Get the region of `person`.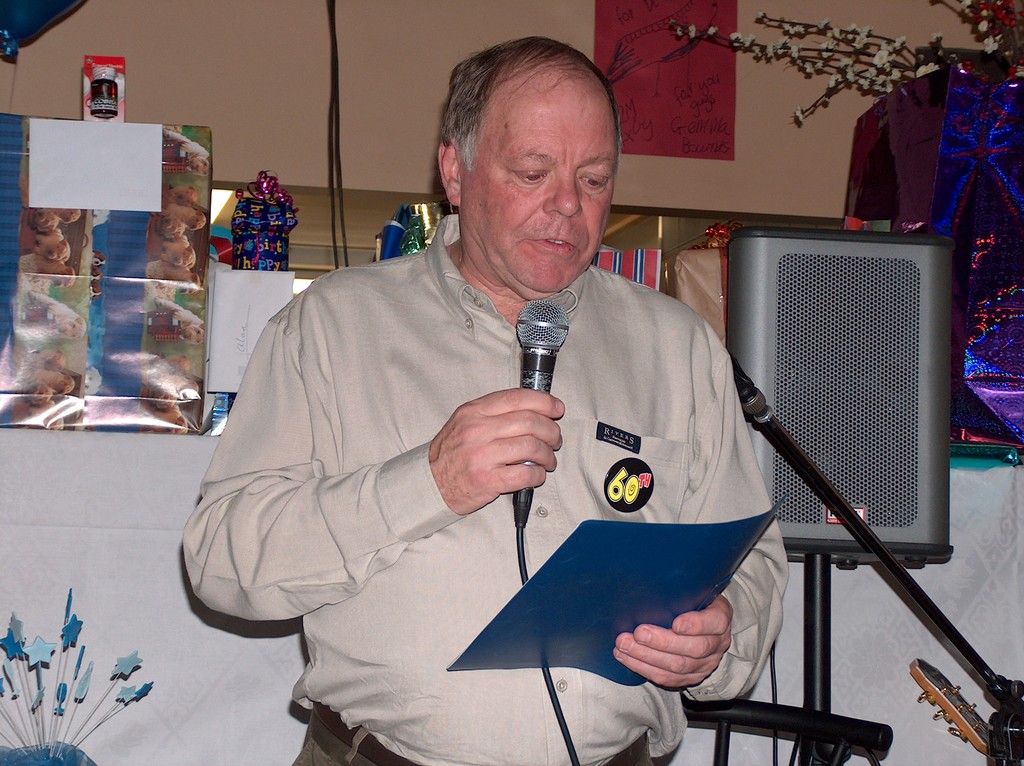
216/59/796/765.
